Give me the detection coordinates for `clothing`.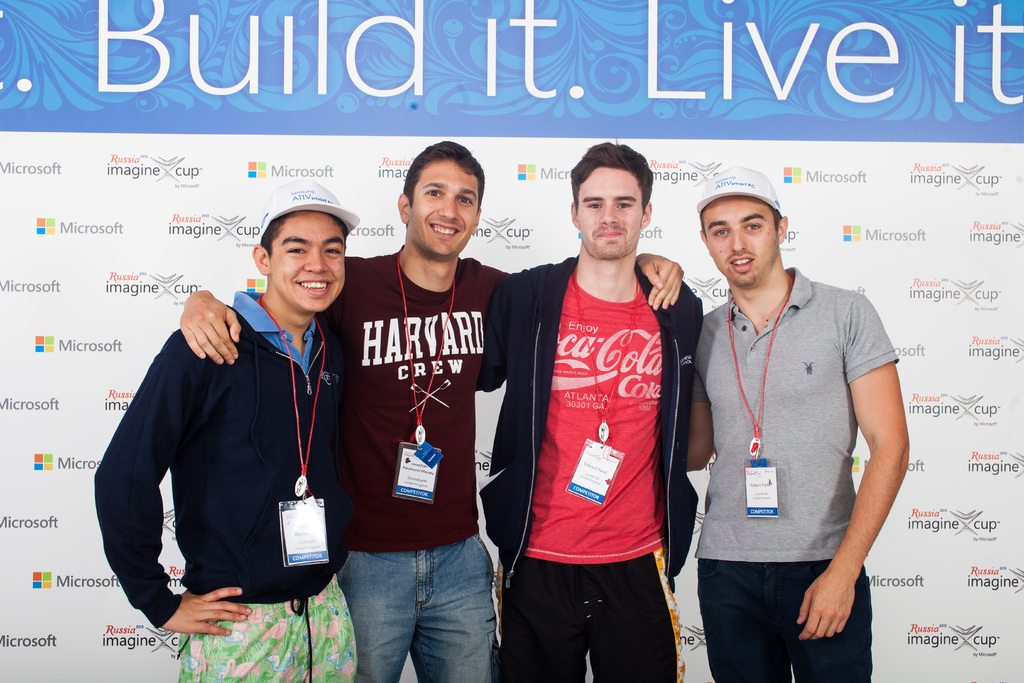
96/295/371/682.
